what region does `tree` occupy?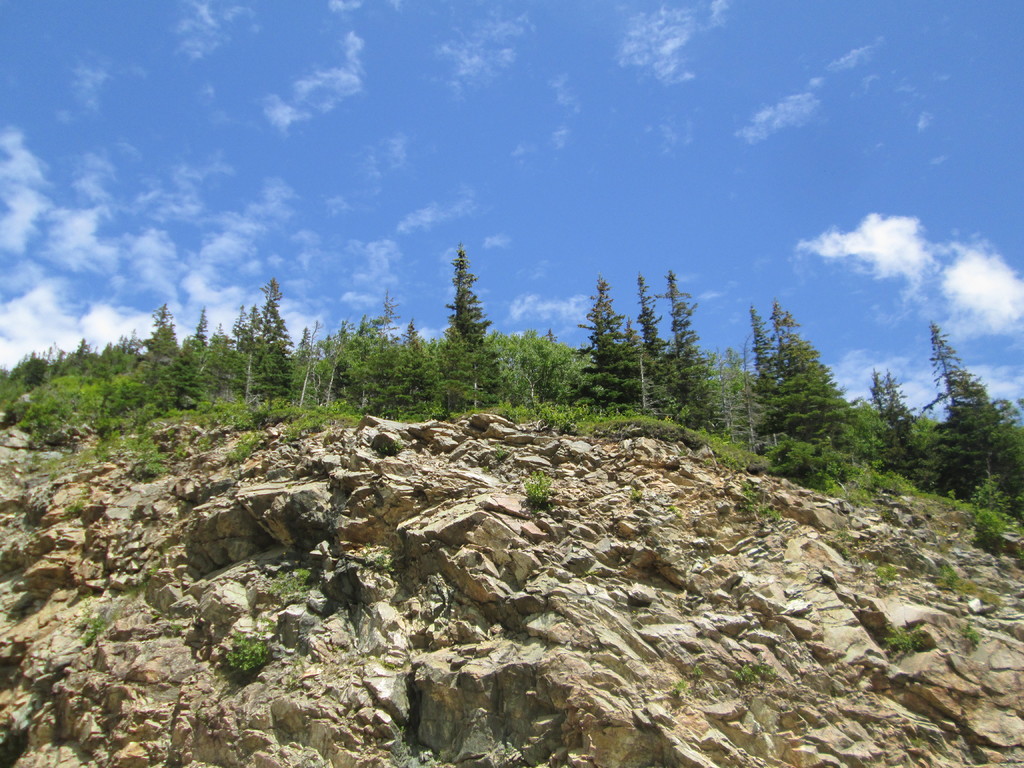
detection(250, 273, 291, 408).
